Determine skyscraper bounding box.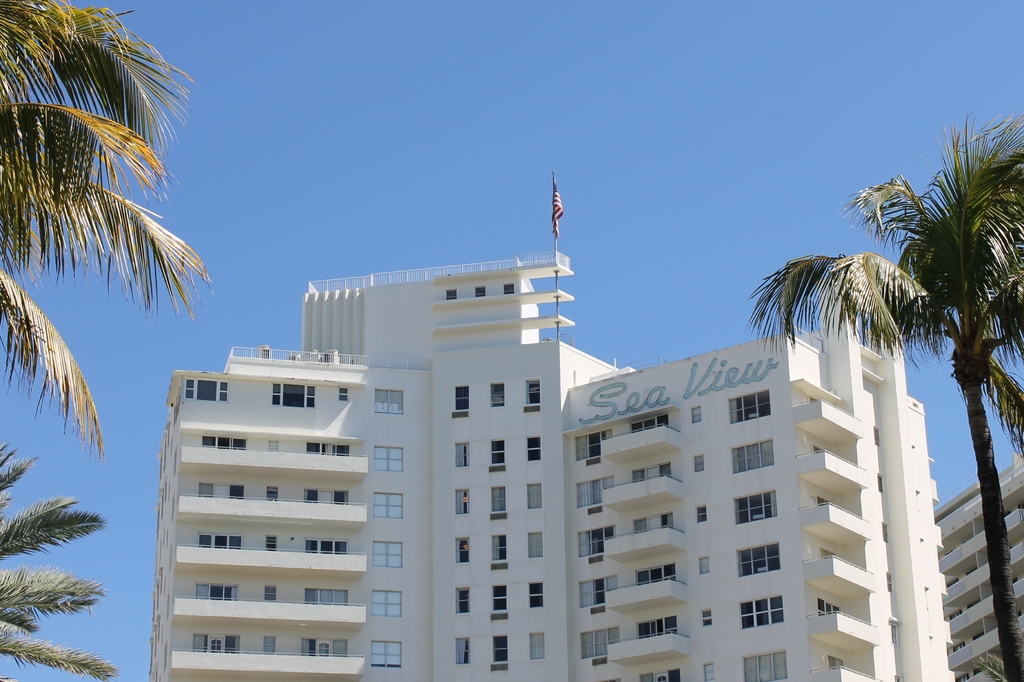
Determined: detection(140, 242, 964, 681).
